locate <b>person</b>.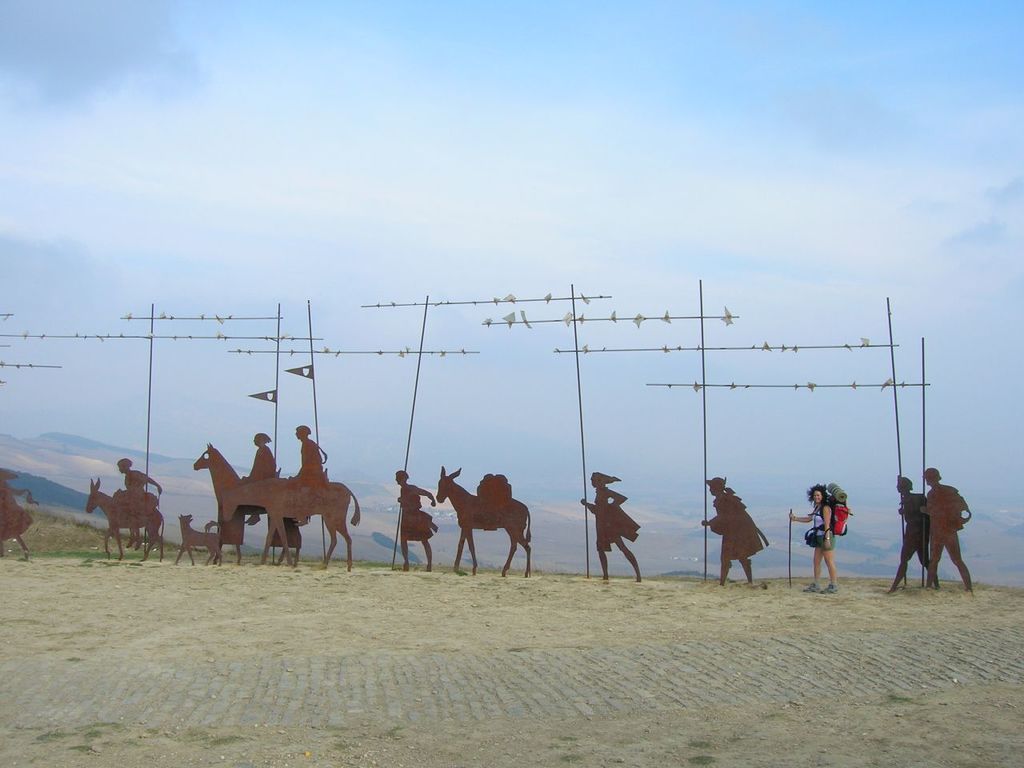
Bounding box: [579,470,645,582].
